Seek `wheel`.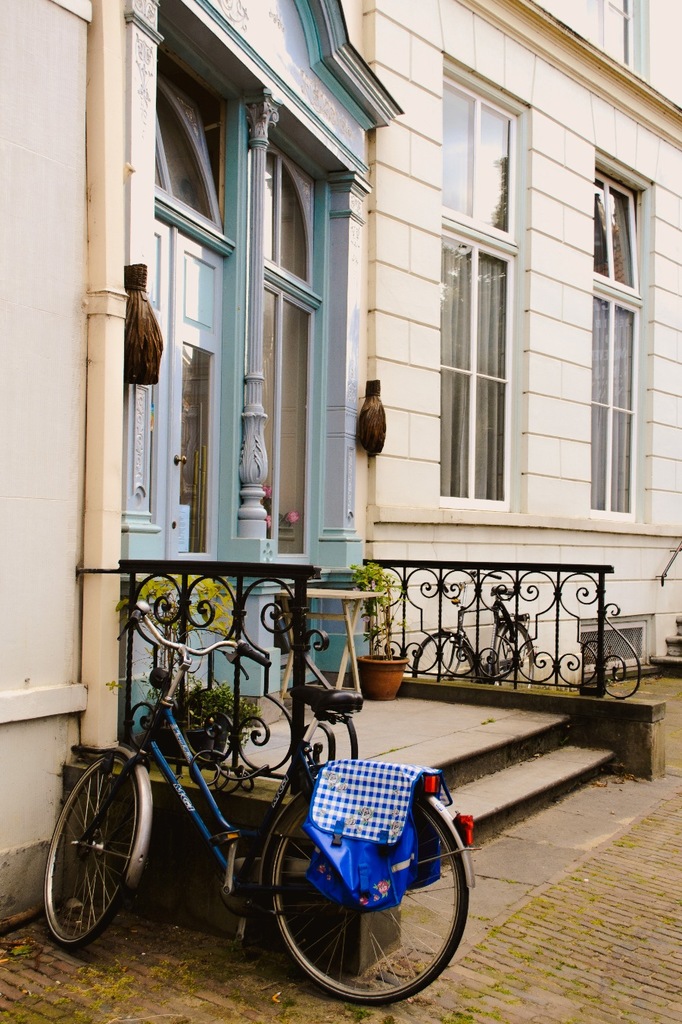
l=42, t=764, r=142, b=947.
